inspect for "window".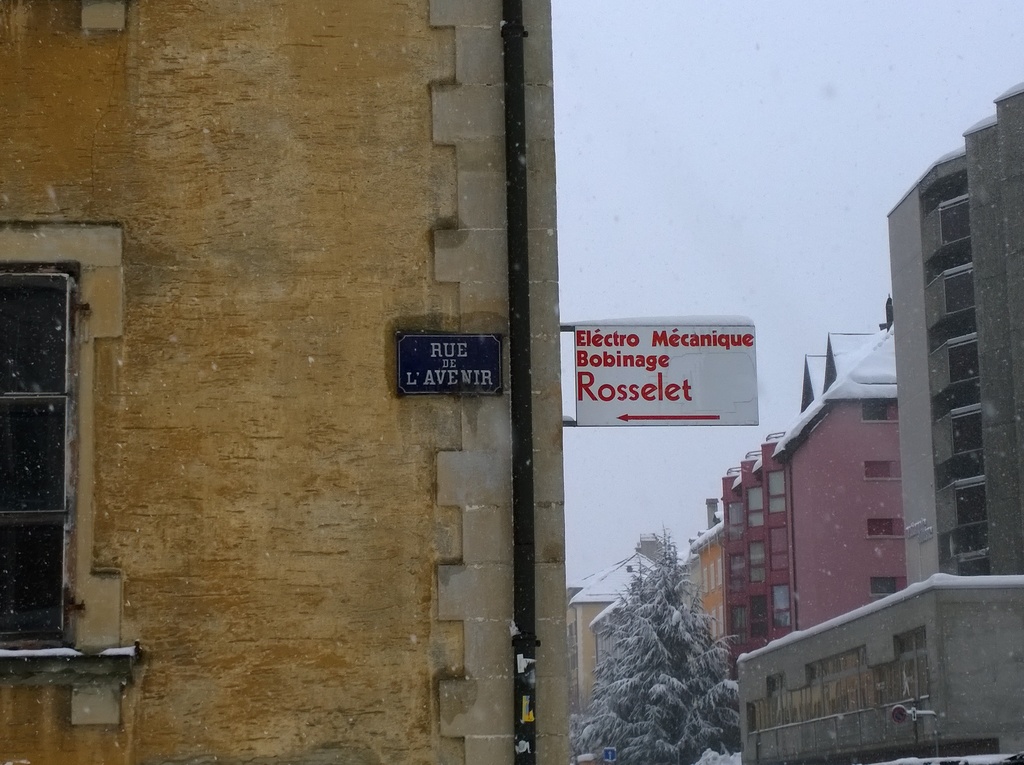
Inspection: 753:487:764:528.
